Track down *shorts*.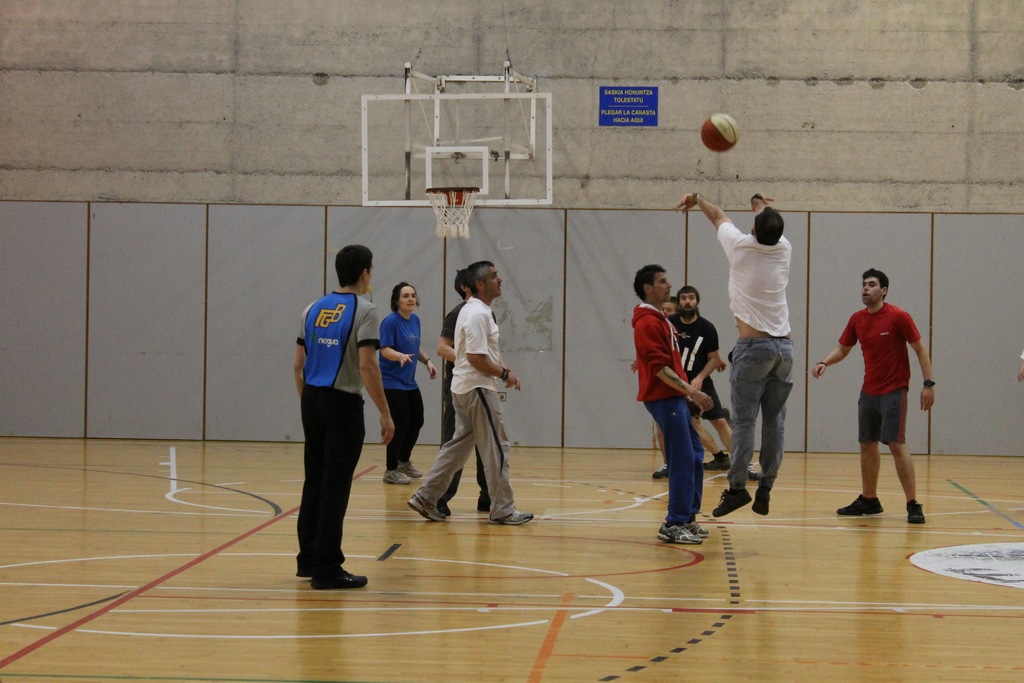
Tracked to pyautogui.locateOnScreen(856, 386, 907, 446).
